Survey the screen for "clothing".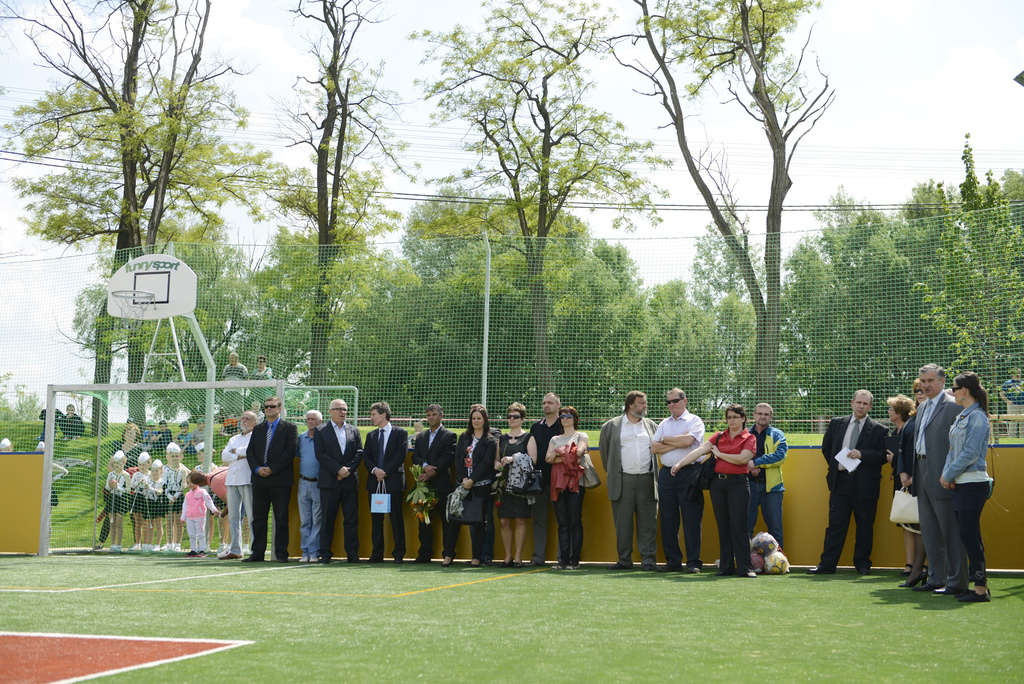
Survey found: Rect(742, 418, 794, 560).
